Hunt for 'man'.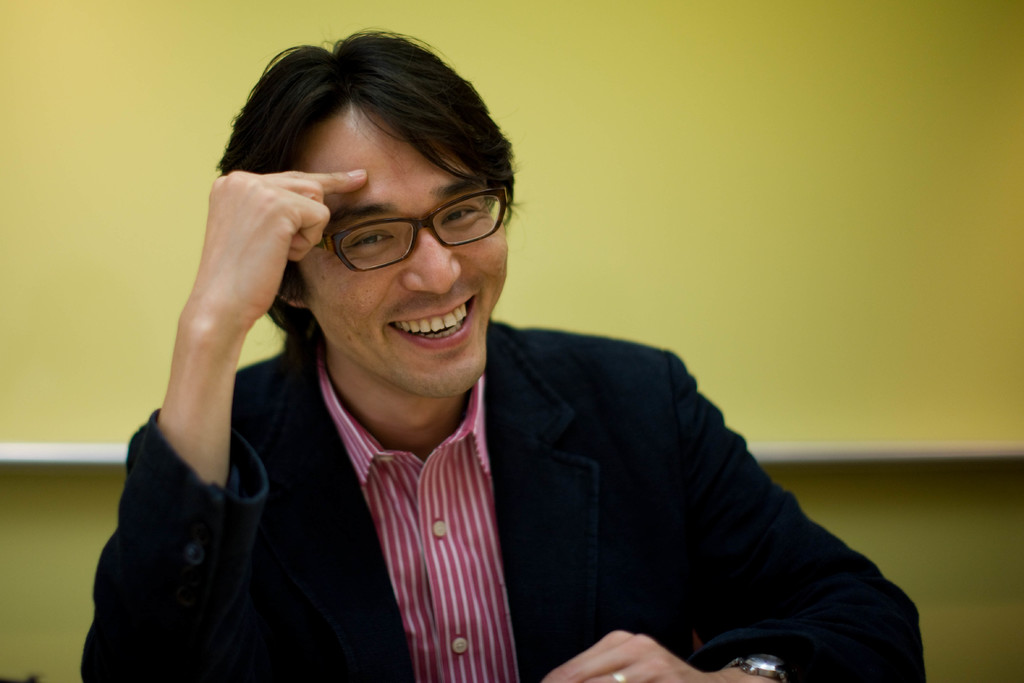
Hunted down at 76,17,931,682.
